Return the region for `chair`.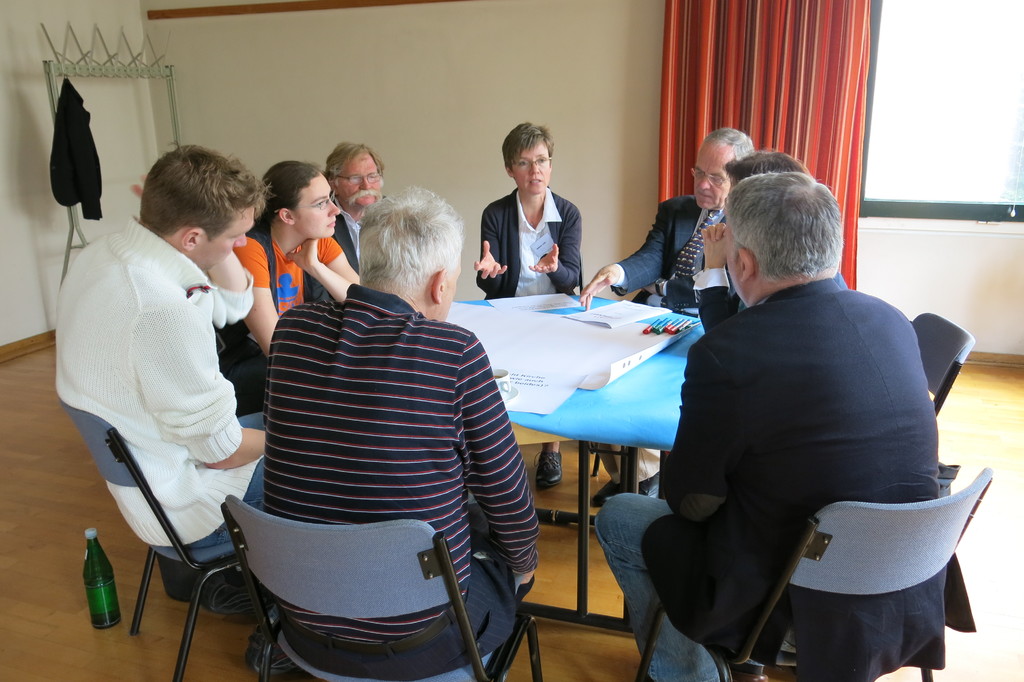
l=906, t=307, r=976, b=417.
